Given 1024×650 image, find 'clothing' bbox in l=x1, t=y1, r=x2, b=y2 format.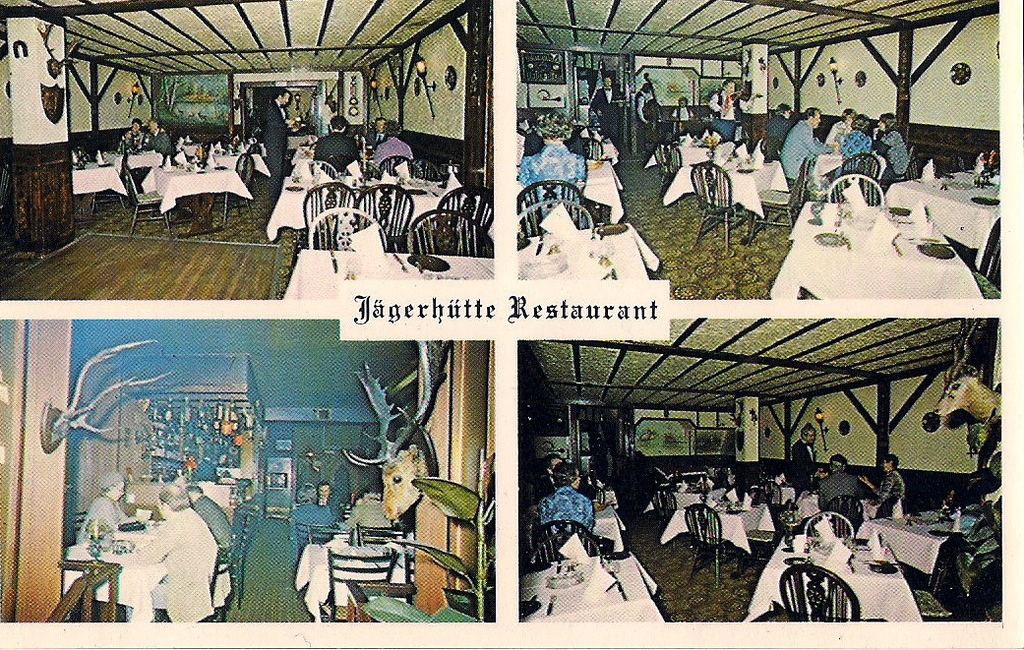
l=819, t=473, r=860, b=534.
